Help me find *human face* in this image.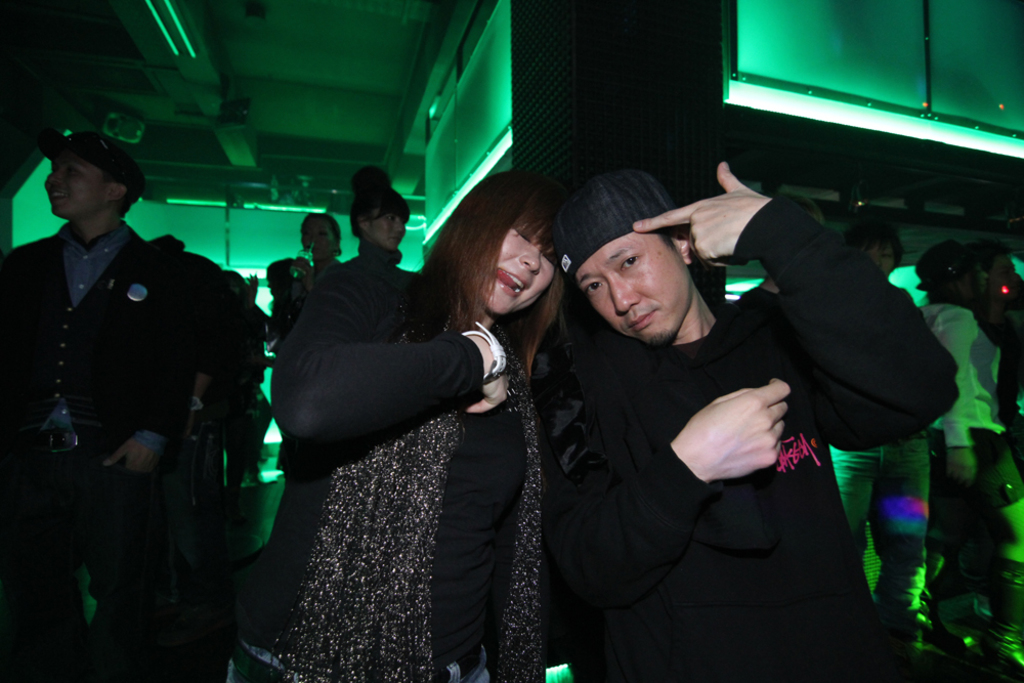
Found it: box(302, 219, 330, 256).
